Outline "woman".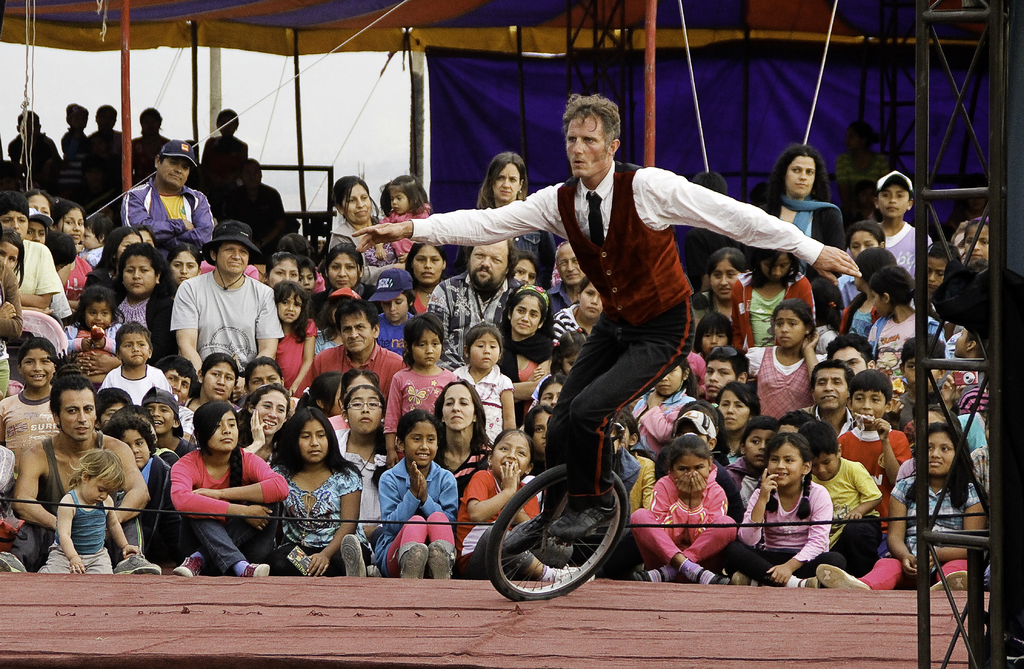
Outline: (492,288,556,425).
